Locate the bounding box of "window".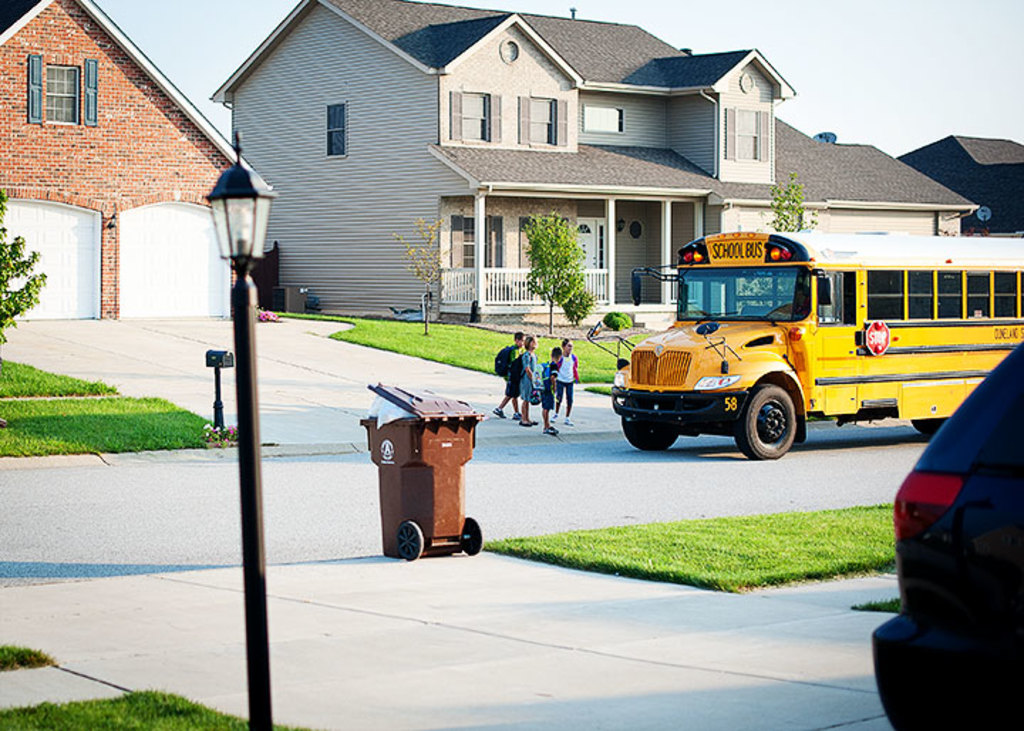
Bounding box: 728:105:769:162.
